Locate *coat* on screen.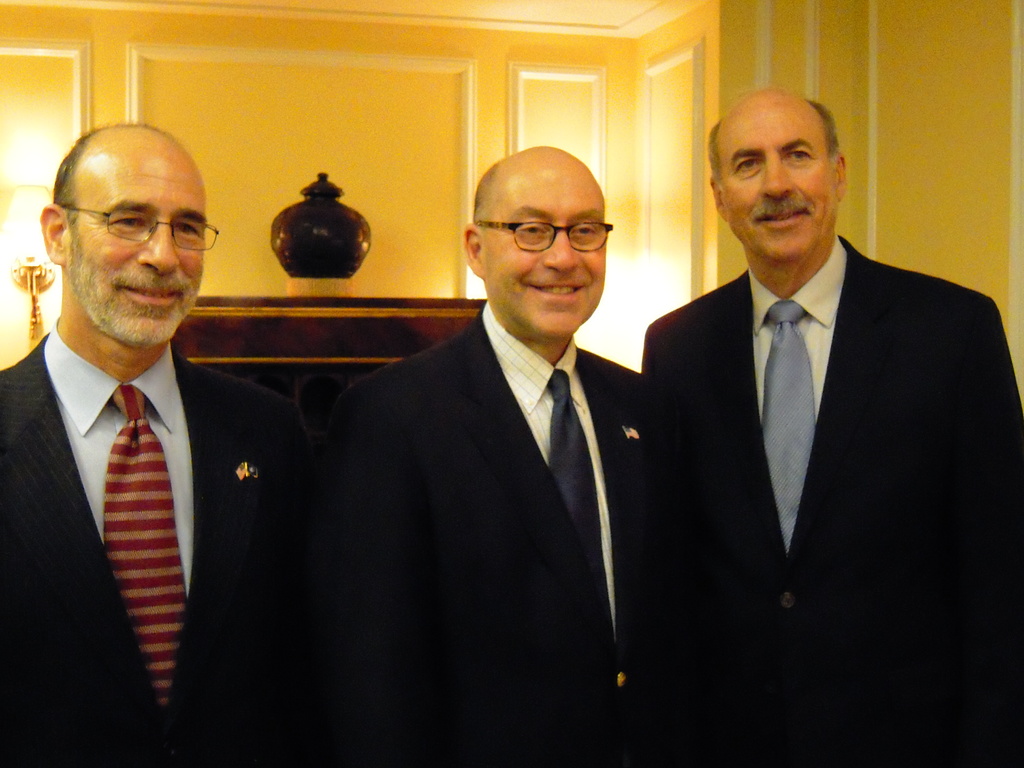
On screen at select_region(637, 260, 1023, 765).
